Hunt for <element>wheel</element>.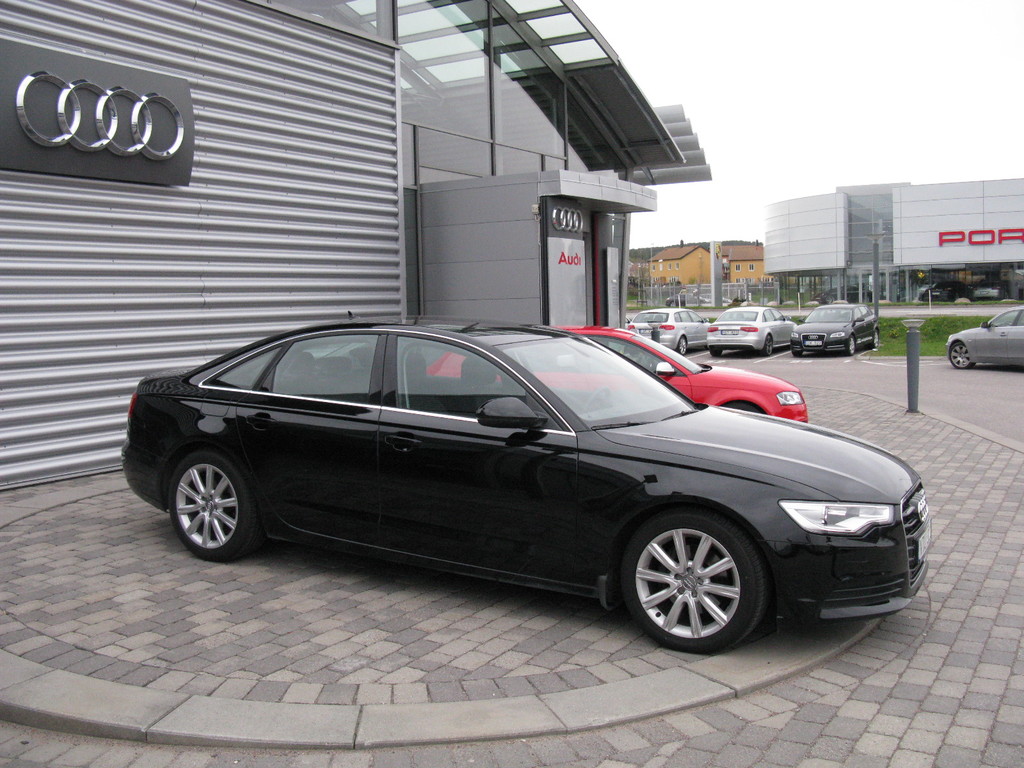
Hunted down at 170:450:260:561.
